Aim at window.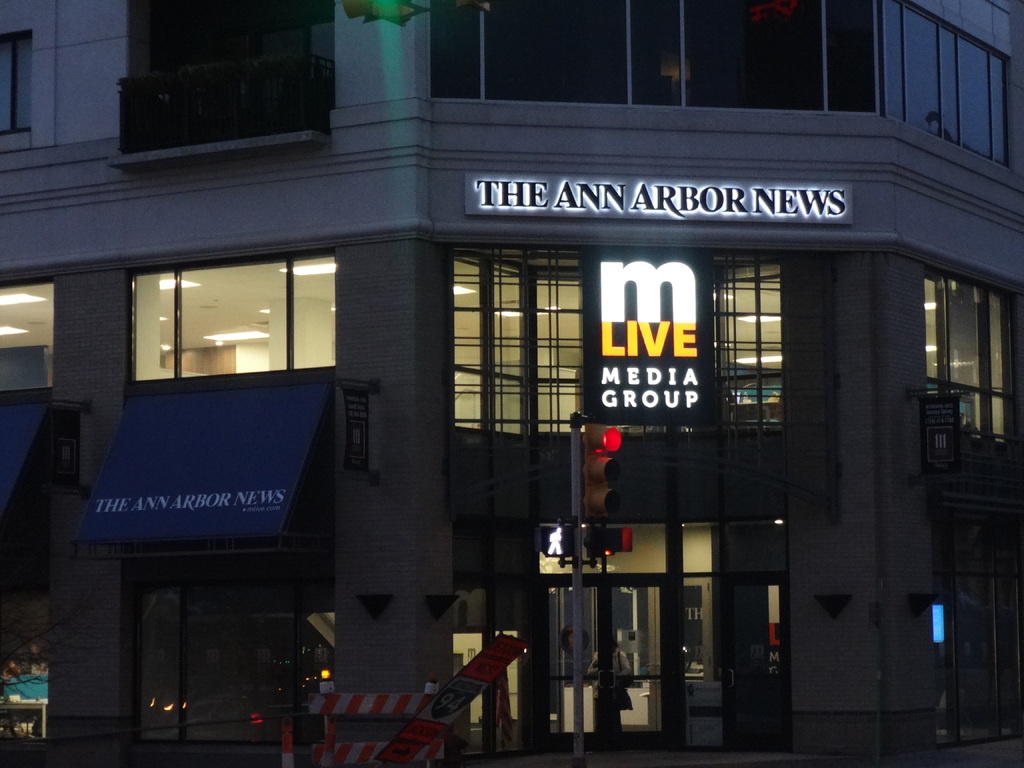
Aimed at [x1=425, y1=1, x2=1023, y2=173].
